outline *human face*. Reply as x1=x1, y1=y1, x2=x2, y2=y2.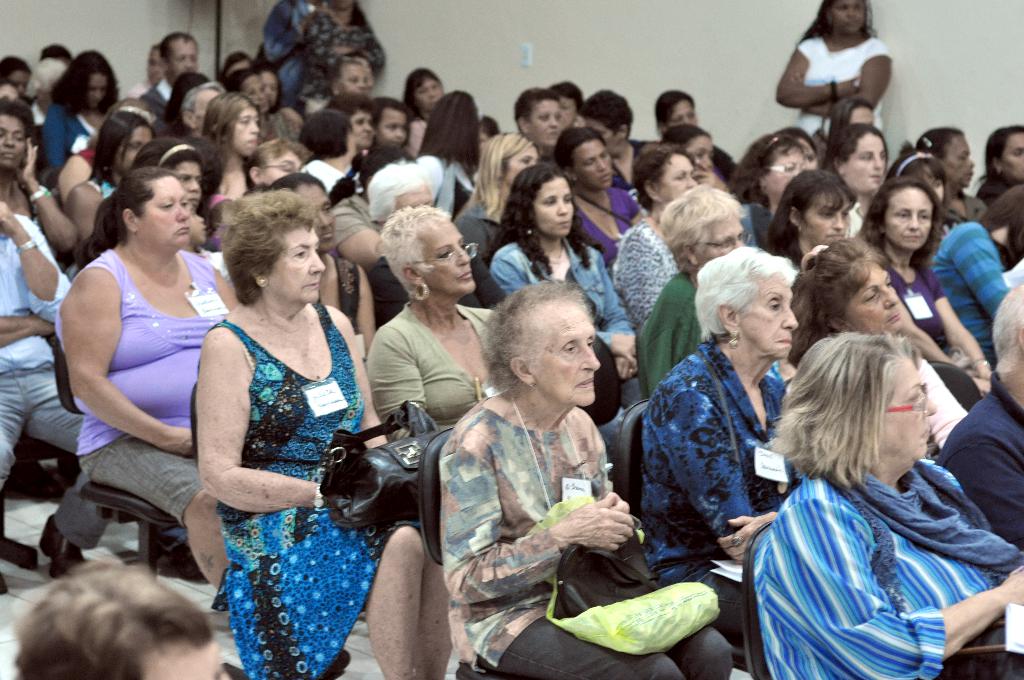
x1=230, y1=95, x2=253, y2=156.
